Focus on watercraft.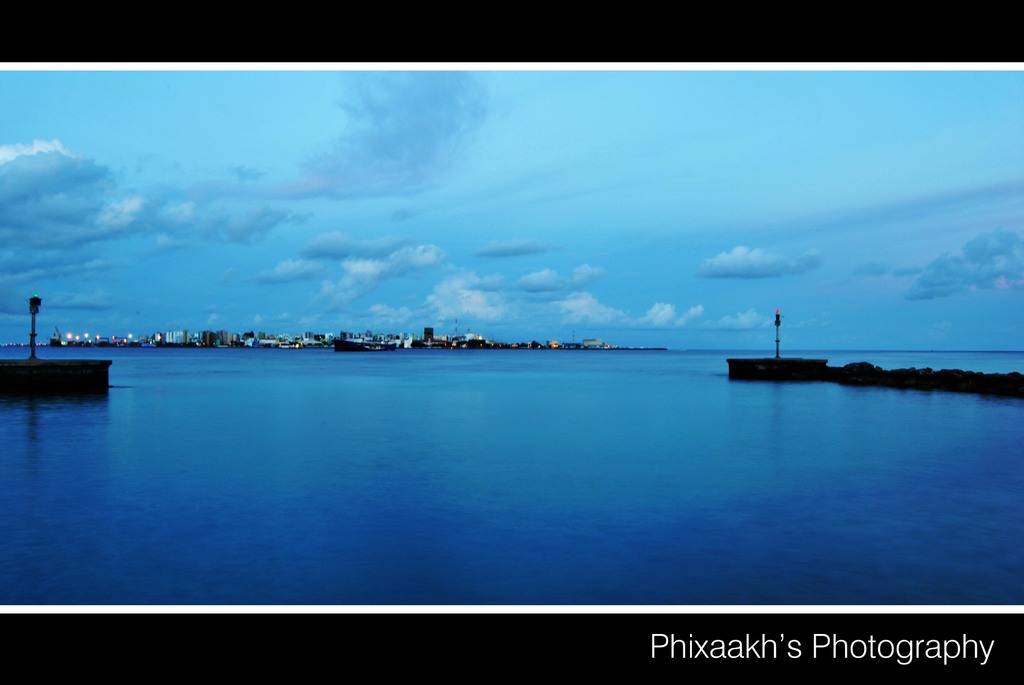
Focused at box=[724, 356, 823, 370].
